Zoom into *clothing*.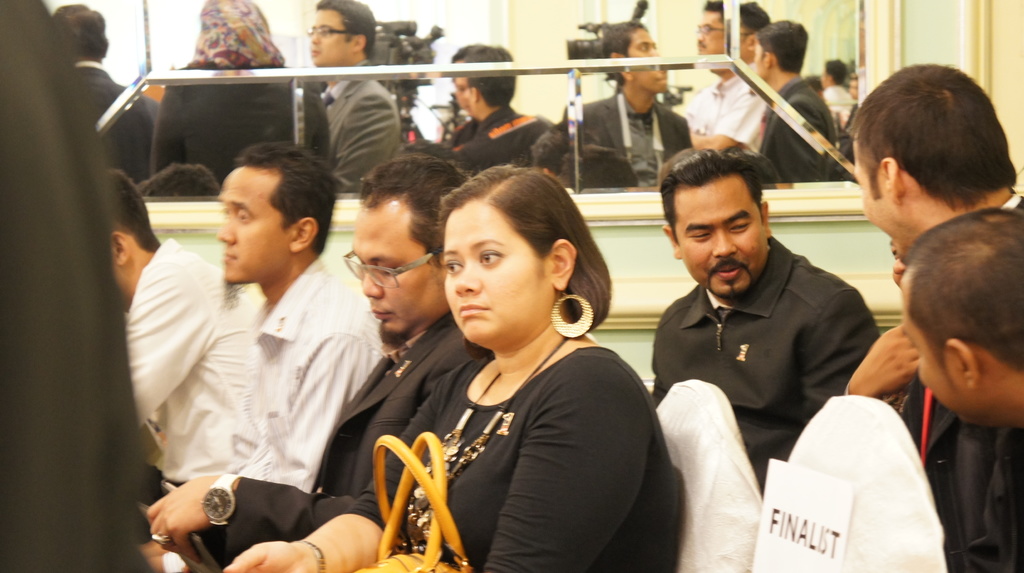
Zoom target: x1=694, y1=71, x2=772, y2=175.
